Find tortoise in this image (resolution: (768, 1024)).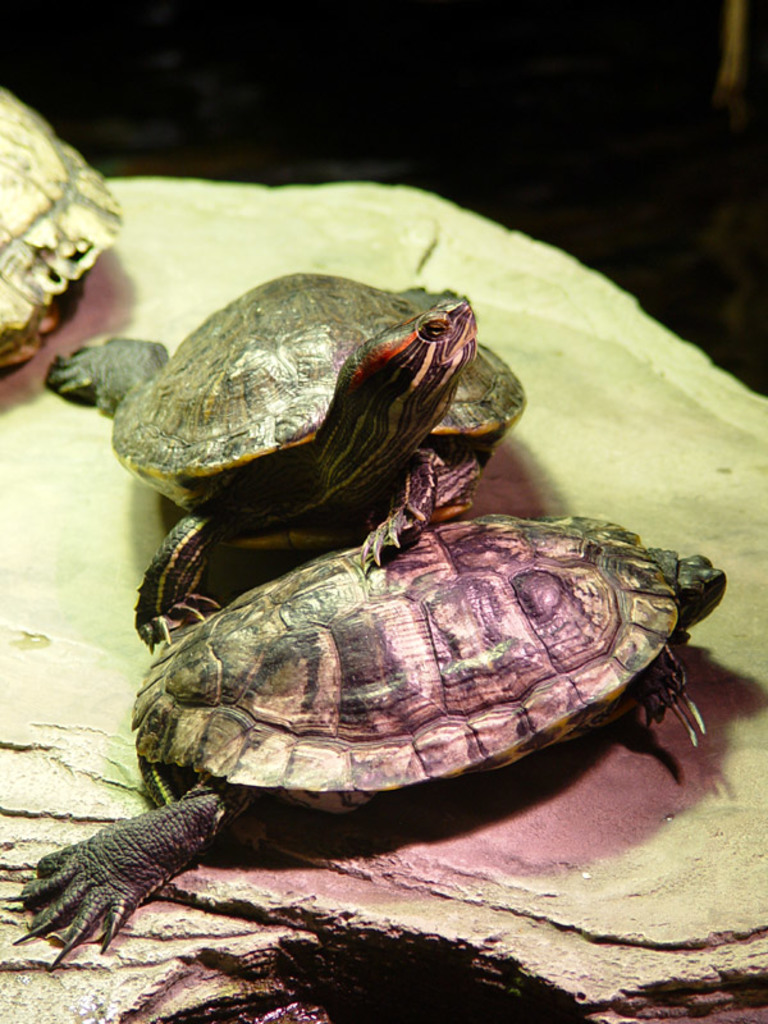
<box>46,268,529,657</box>.
